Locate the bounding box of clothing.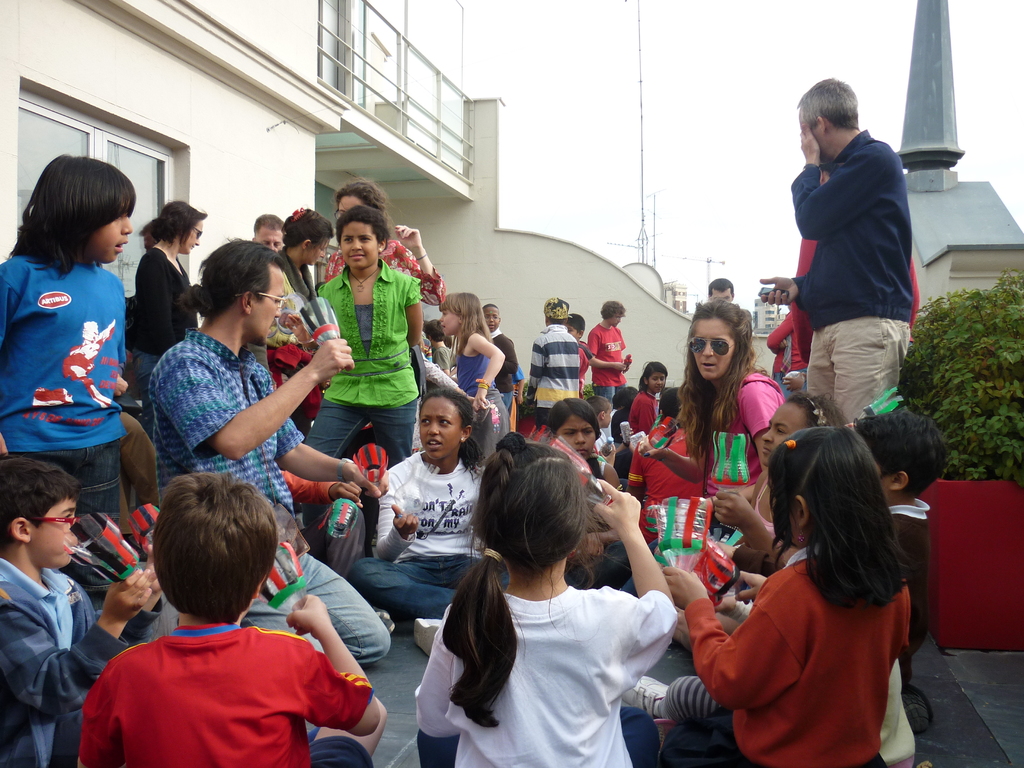
Bounding box: bbox=[145, 321, 387, 662].
